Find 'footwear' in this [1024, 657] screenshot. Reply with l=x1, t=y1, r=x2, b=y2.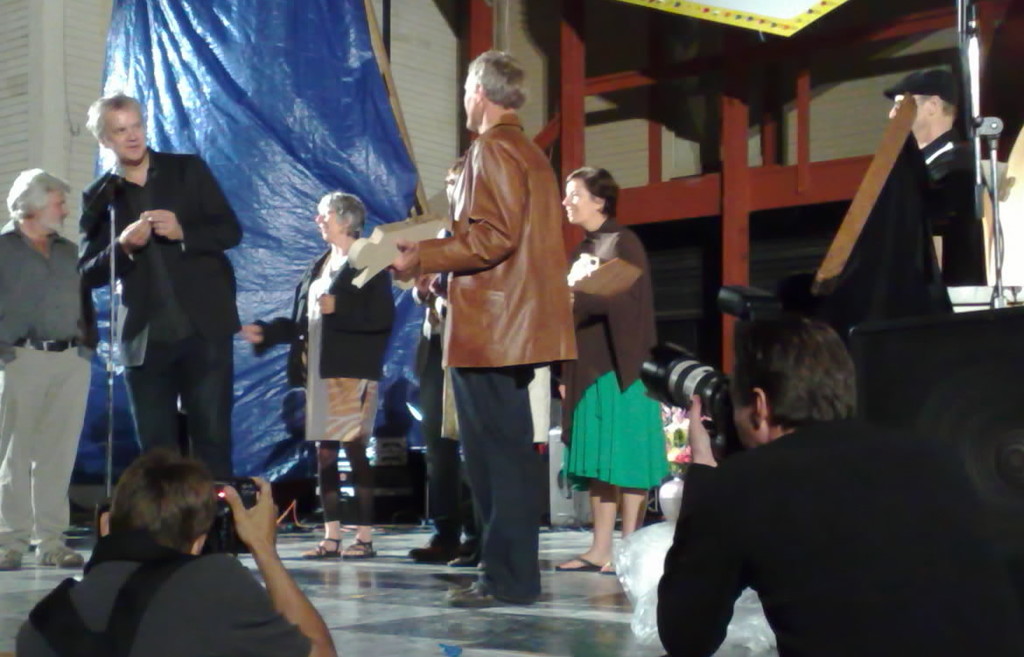
l=345, t=534, r=377, b=556.
